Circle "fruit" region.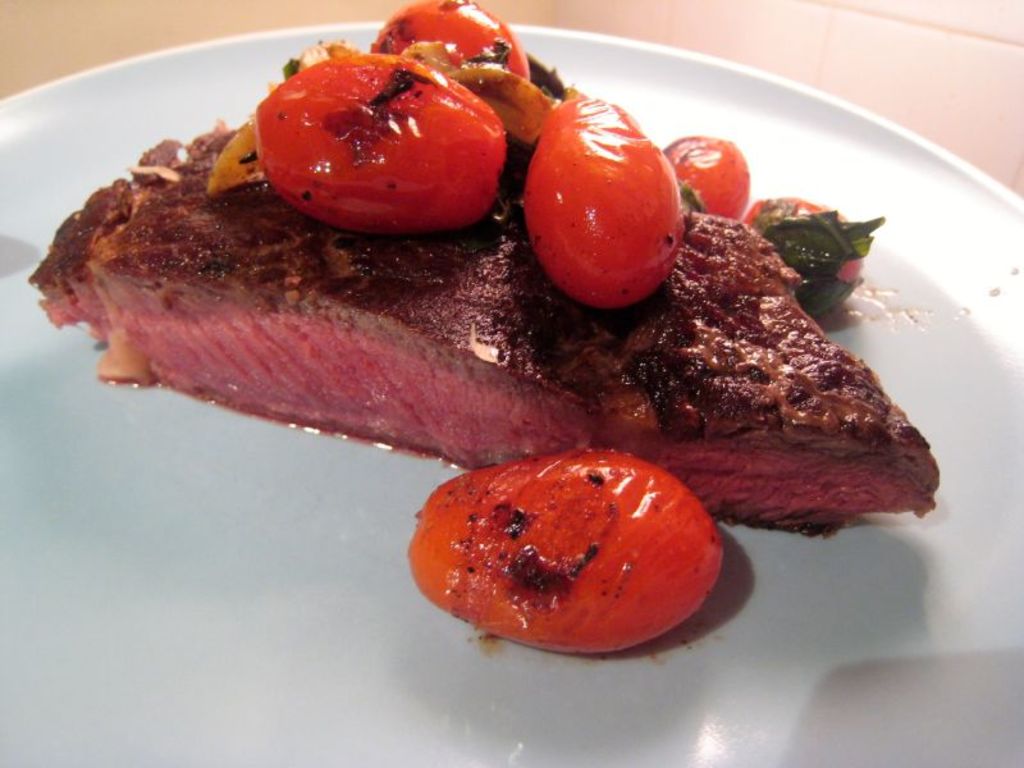
Region: <bbox>525, 86, 678, 303</bbox>.
